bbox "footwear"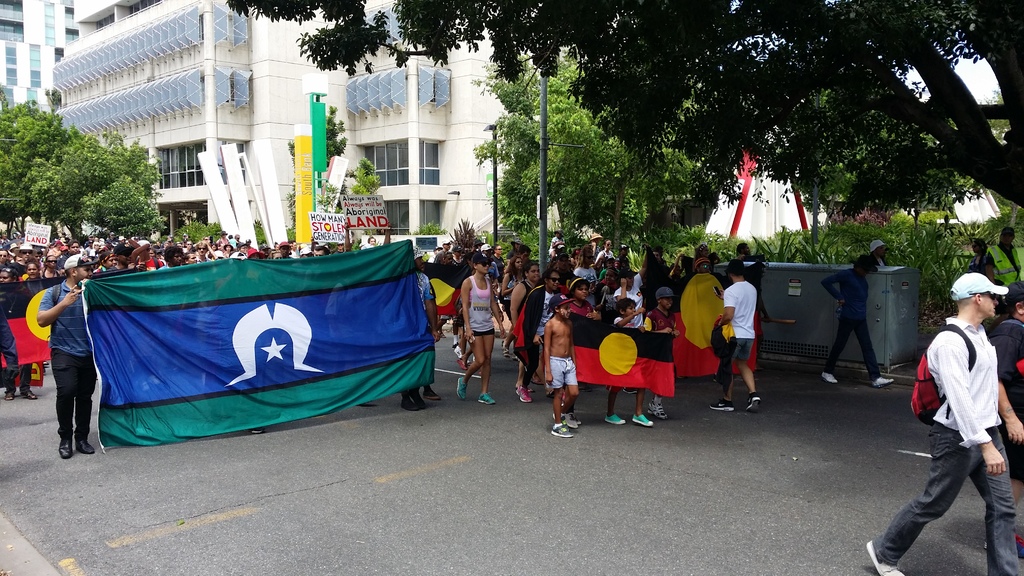
l=411, t=390, r=426, b=408
